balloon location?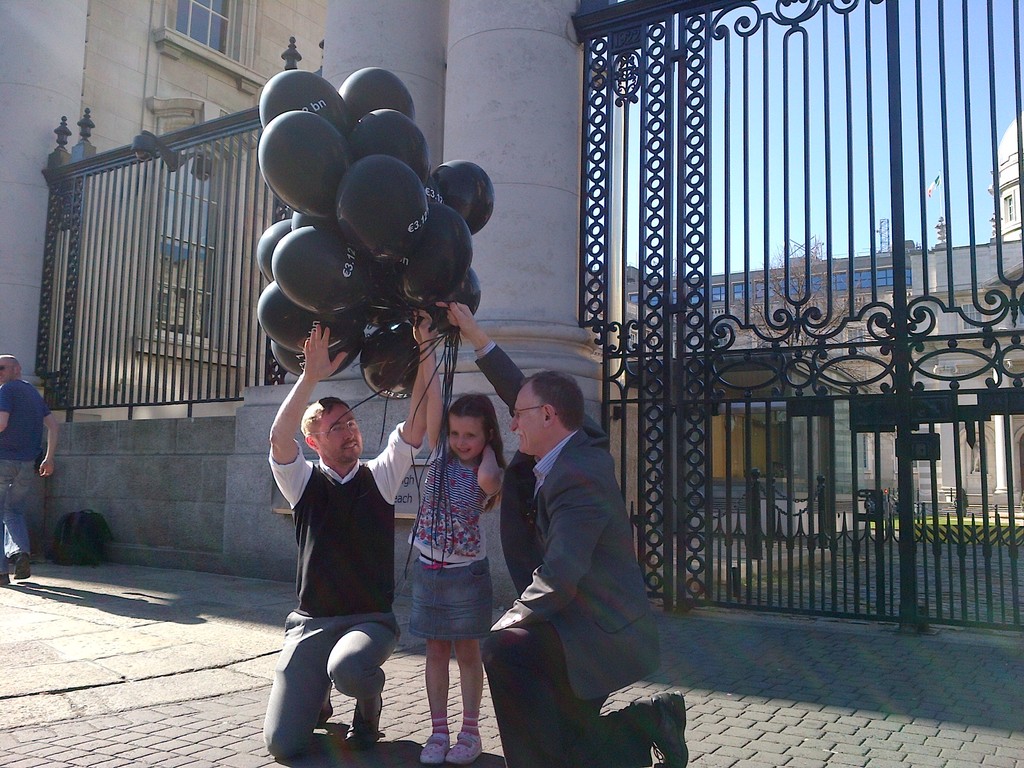
[left=338, top=152, right=432, bottom=264]
